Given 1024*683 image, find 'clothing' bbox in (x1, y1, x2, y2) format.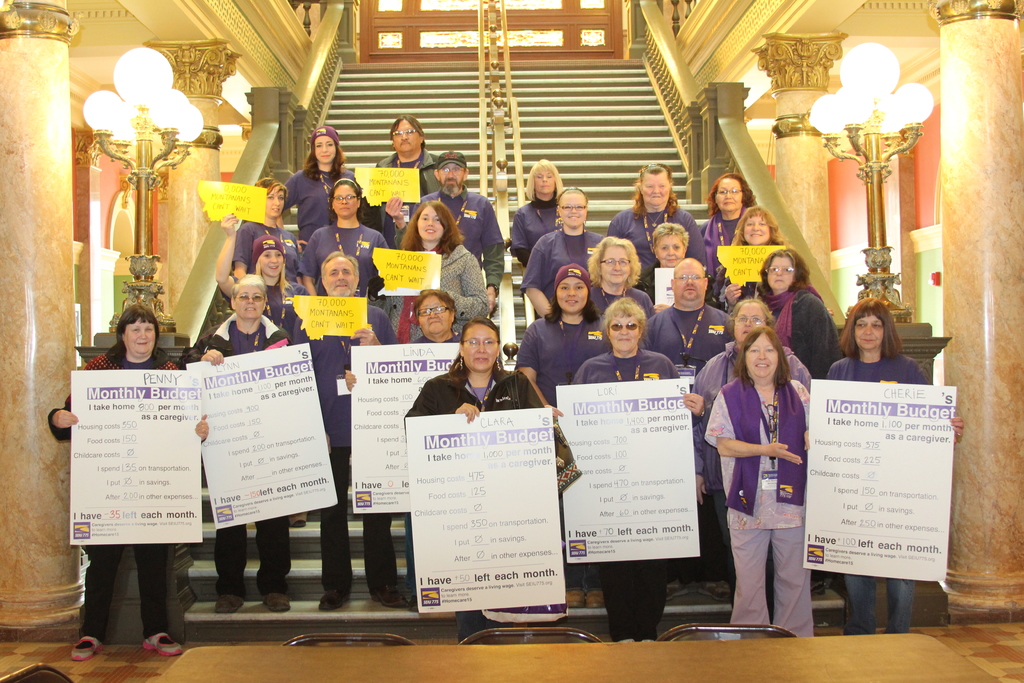
(376, 238, 493, 341).
